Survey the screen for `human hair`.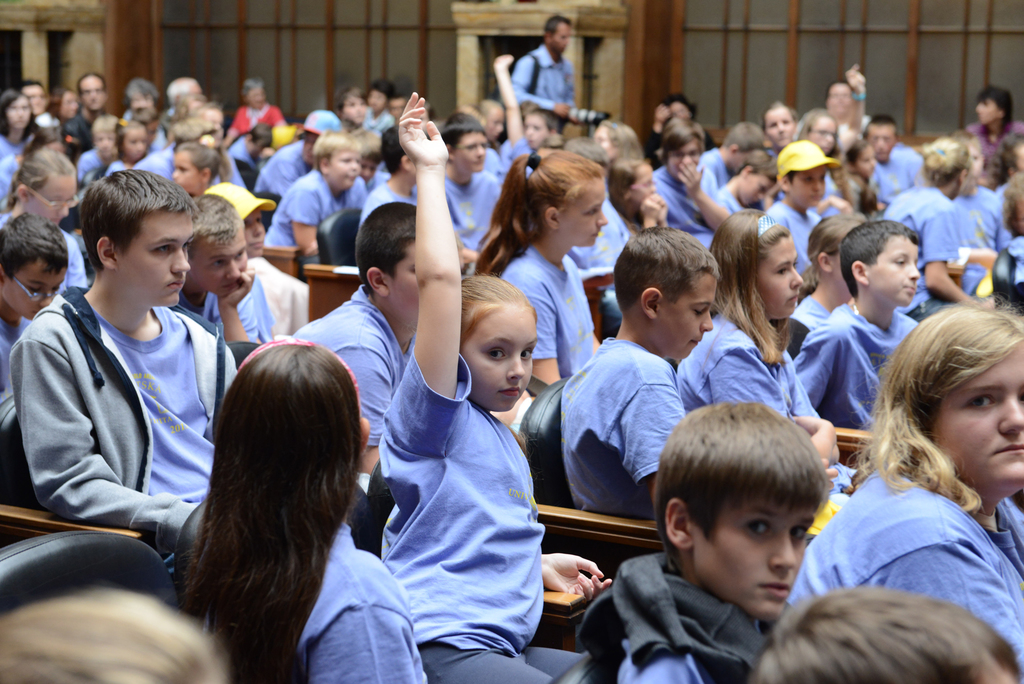
Survey found: <region>795, 107, 853, 208</region>.
